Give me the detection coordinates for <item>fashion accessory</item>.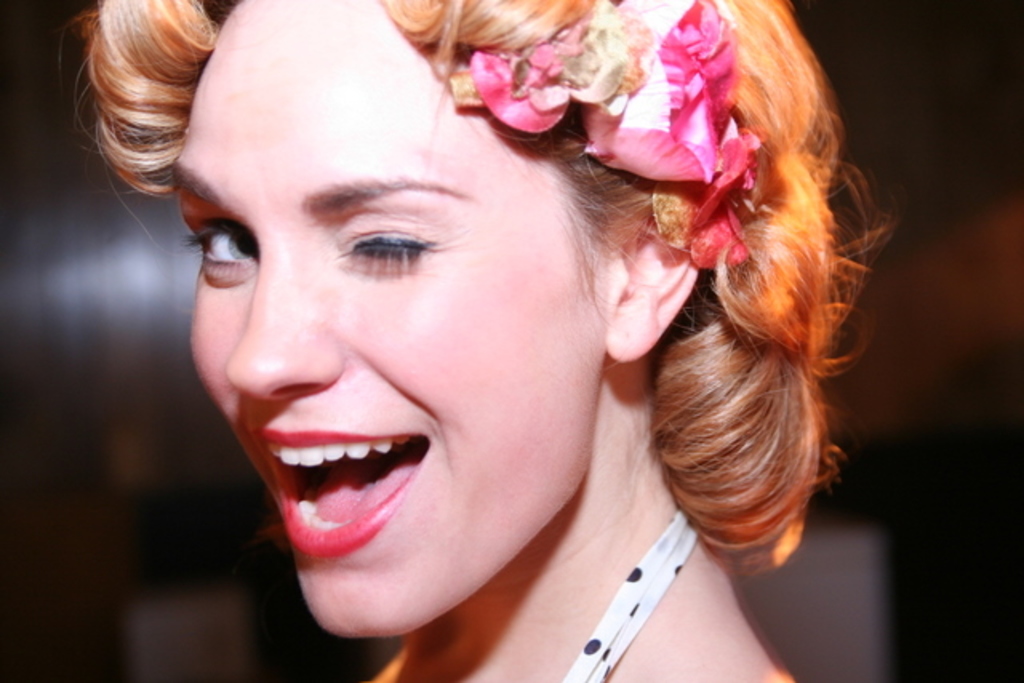
bbox(562, 510, 704, 681).
